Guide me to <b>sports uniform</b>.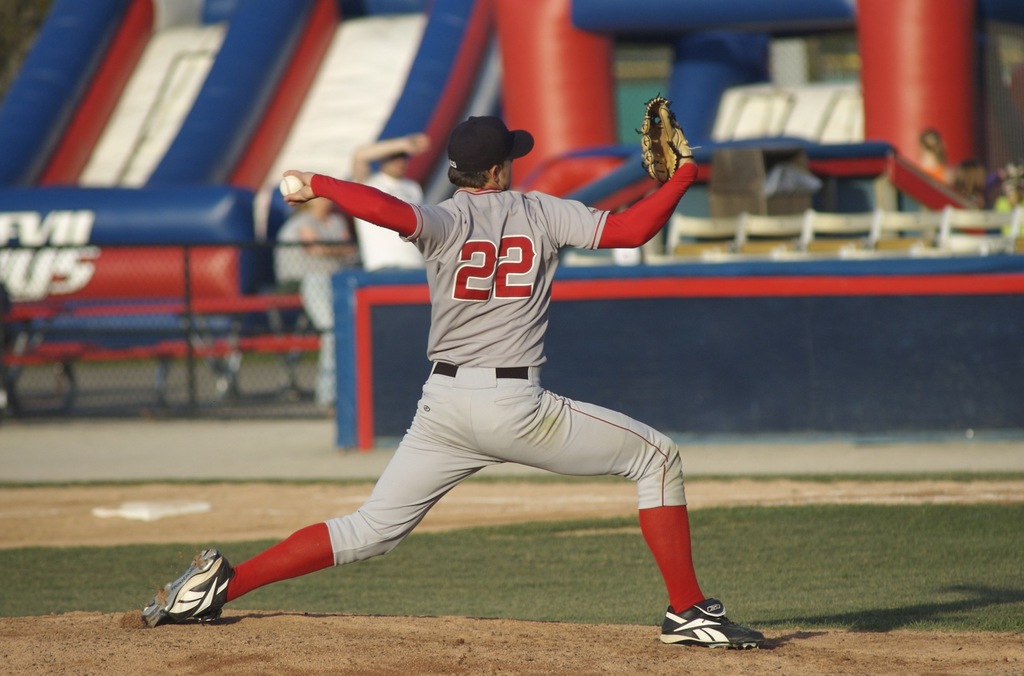
Guidance: <region>214, 88, 780, 644</region>.
